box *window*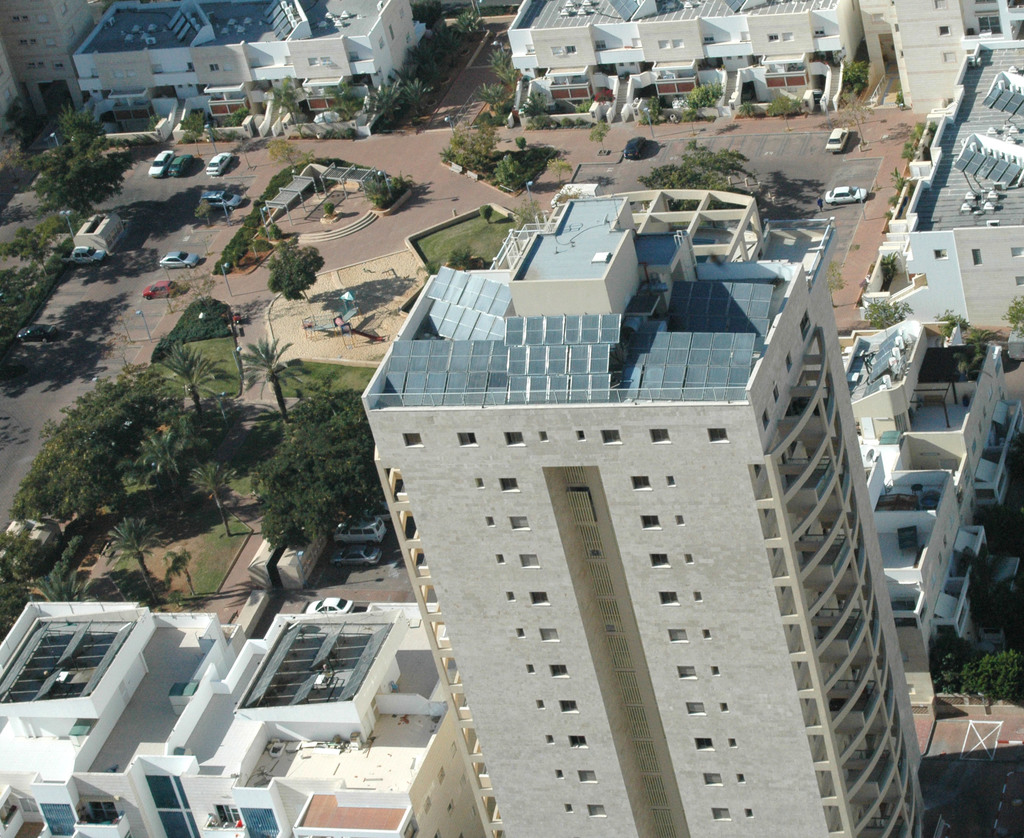
left=505, top=434, right=524, bottom=444
